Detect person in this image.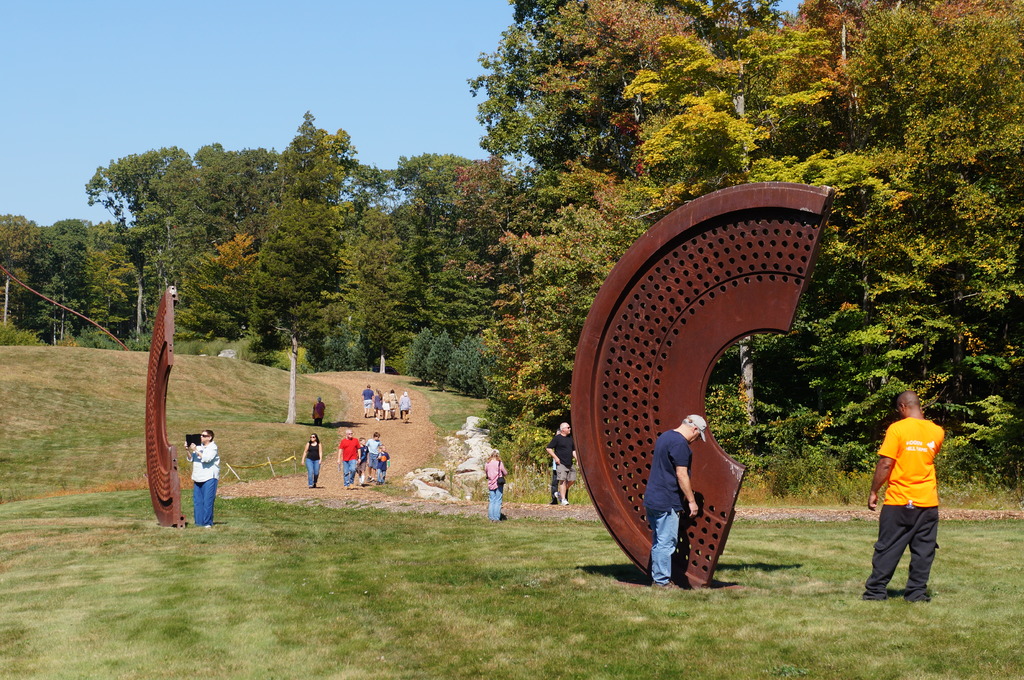
Detection: l=386, t=390, r=396, b=425.
